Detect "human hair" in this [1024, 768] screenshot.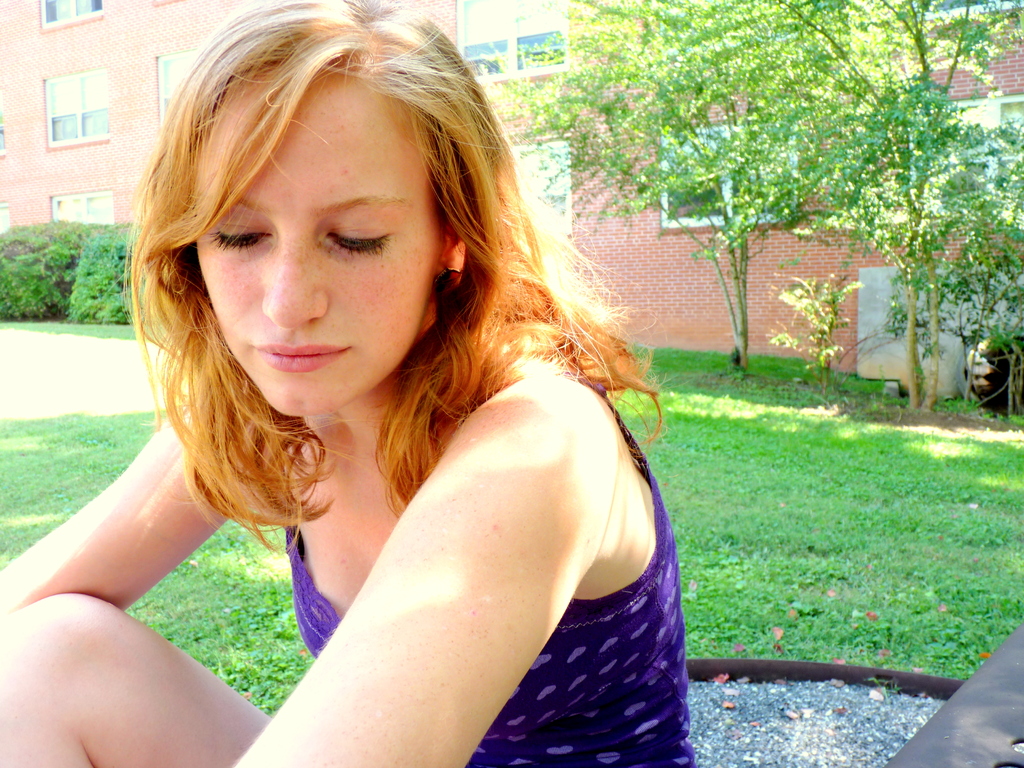
Detection: <bbox>118, 0, 661, 557</bbox>.
